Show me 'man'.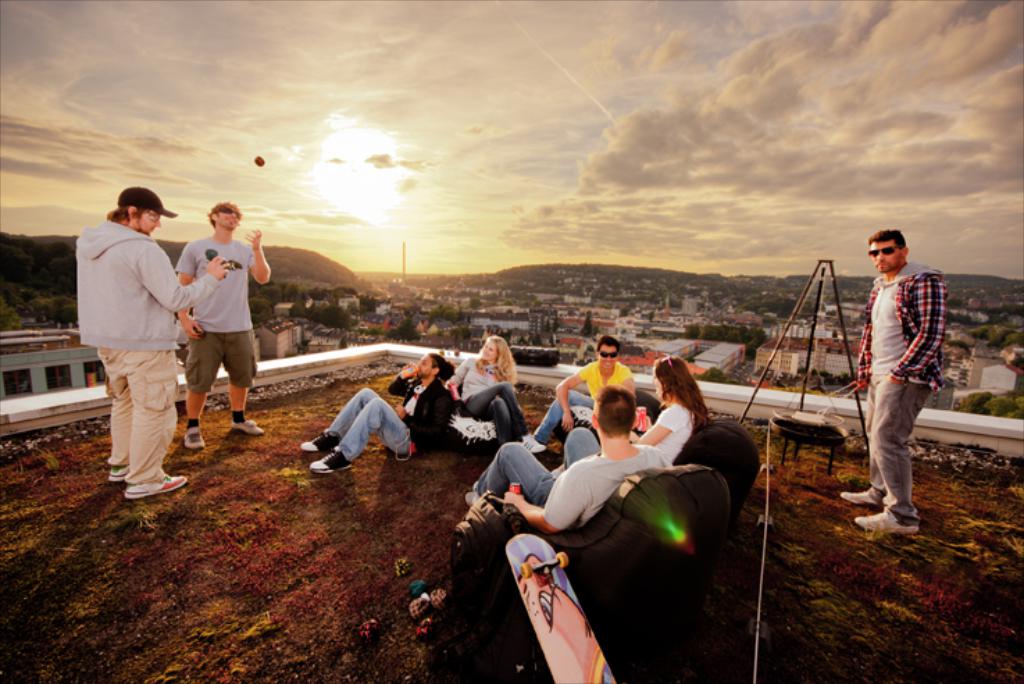
'man' is here: 464/382/675/541.
